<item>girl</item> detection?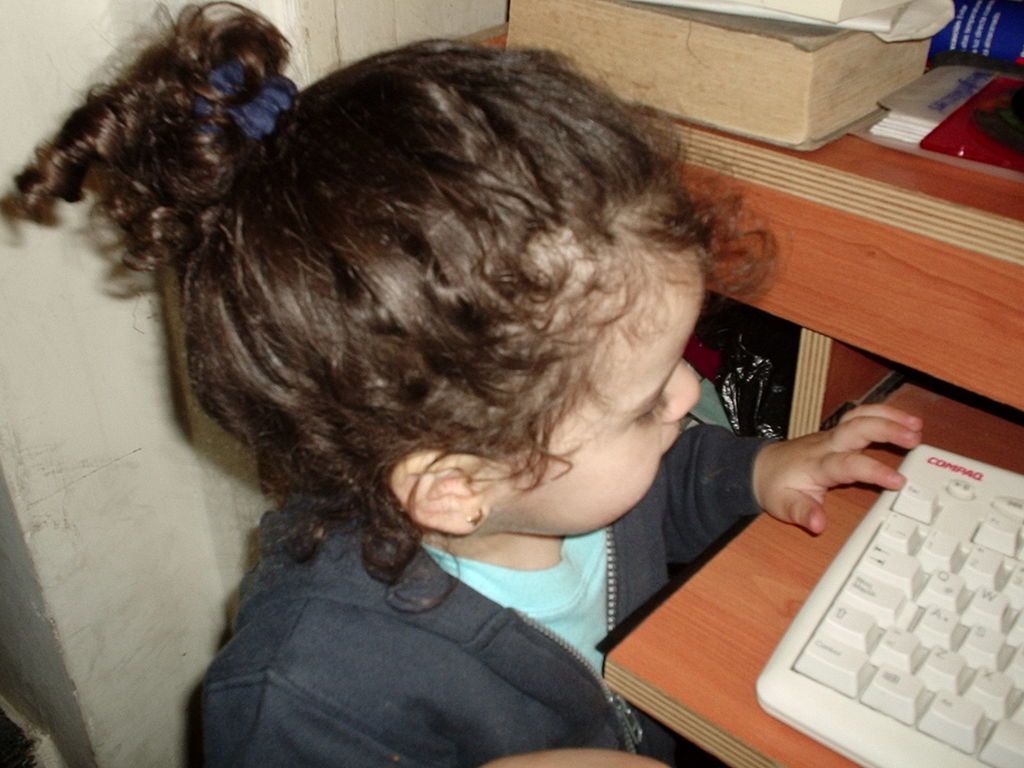
{"left": 0, "top": 3, "right": 923, "bottom": 760}
